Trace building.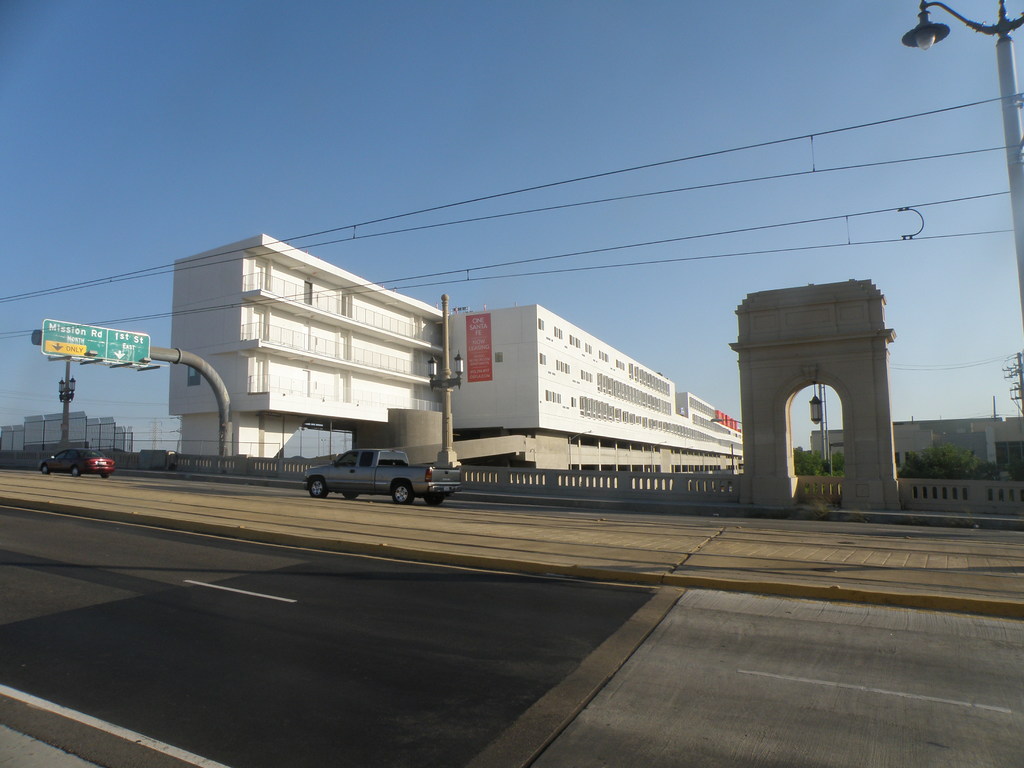
Traced to x1=808, y1=410, x2=1023, y2=482.
